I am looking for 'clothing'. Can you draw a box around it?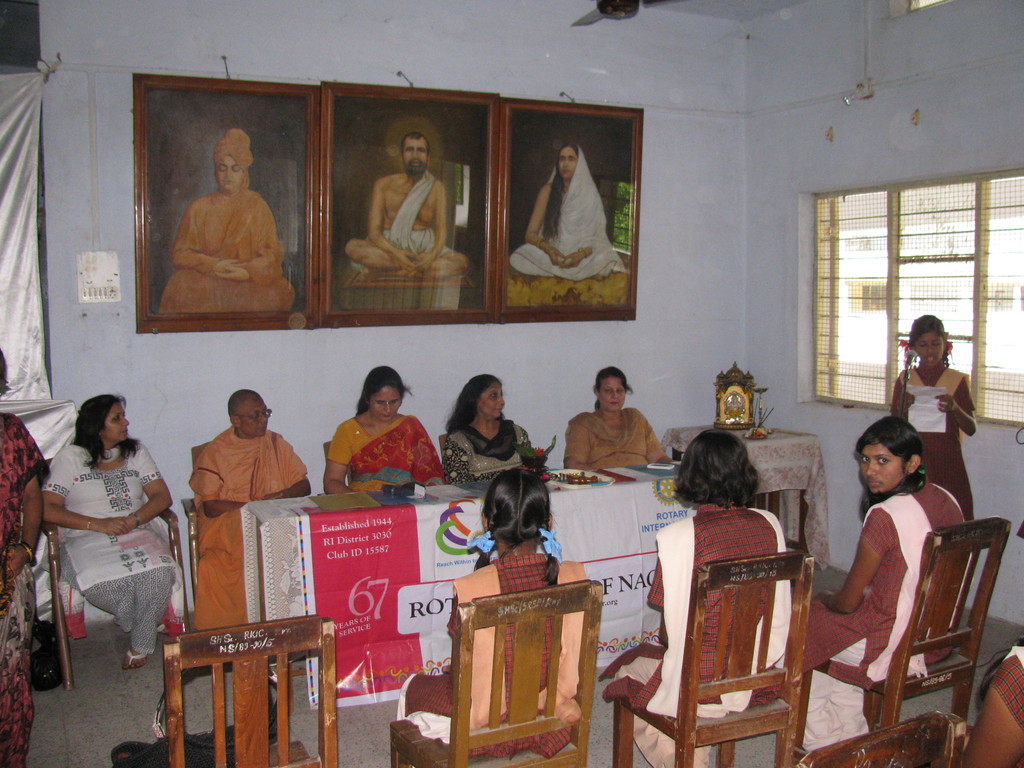
Sure, the bounding box is locate(154, 125, 293, 314).
